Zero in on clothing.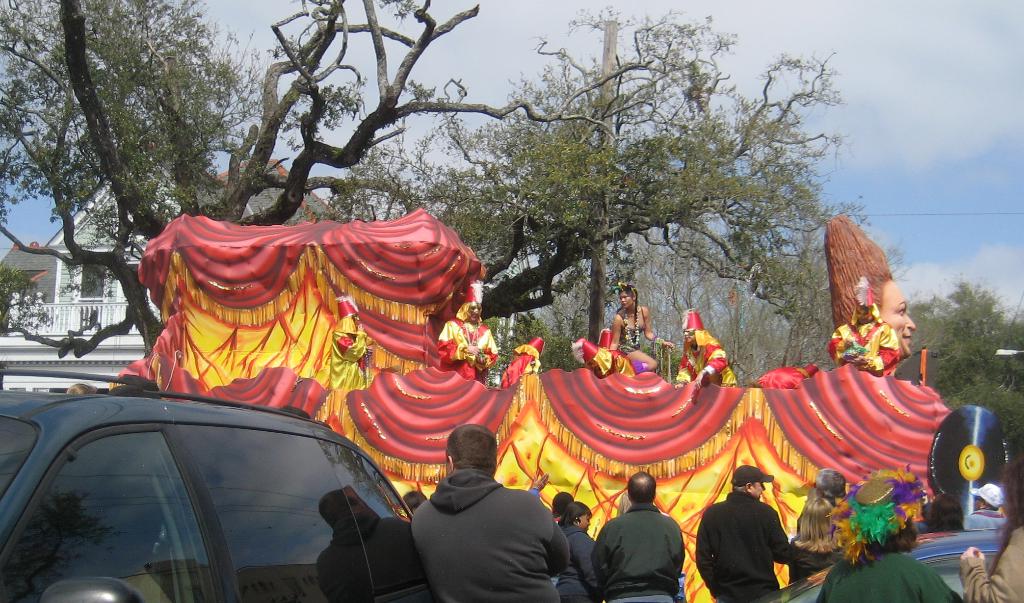
Zeroed in: x1=501 y1=351 x2=540 y2=389.
